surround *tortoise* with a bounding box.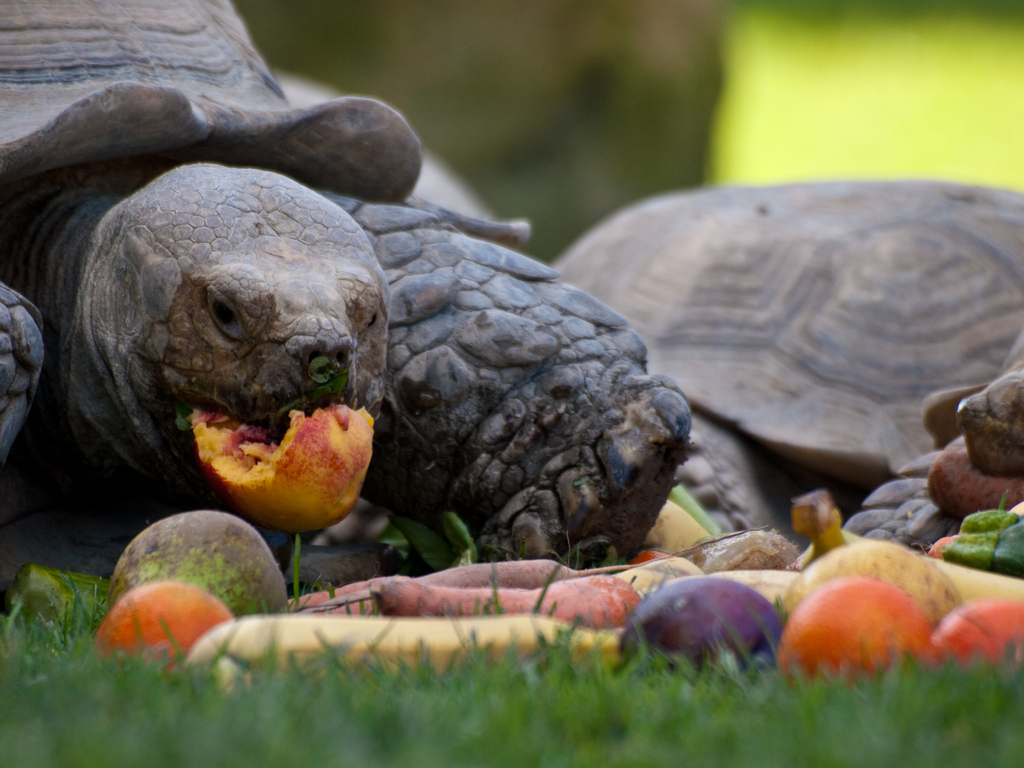
[545, 175, 1023, 550].
